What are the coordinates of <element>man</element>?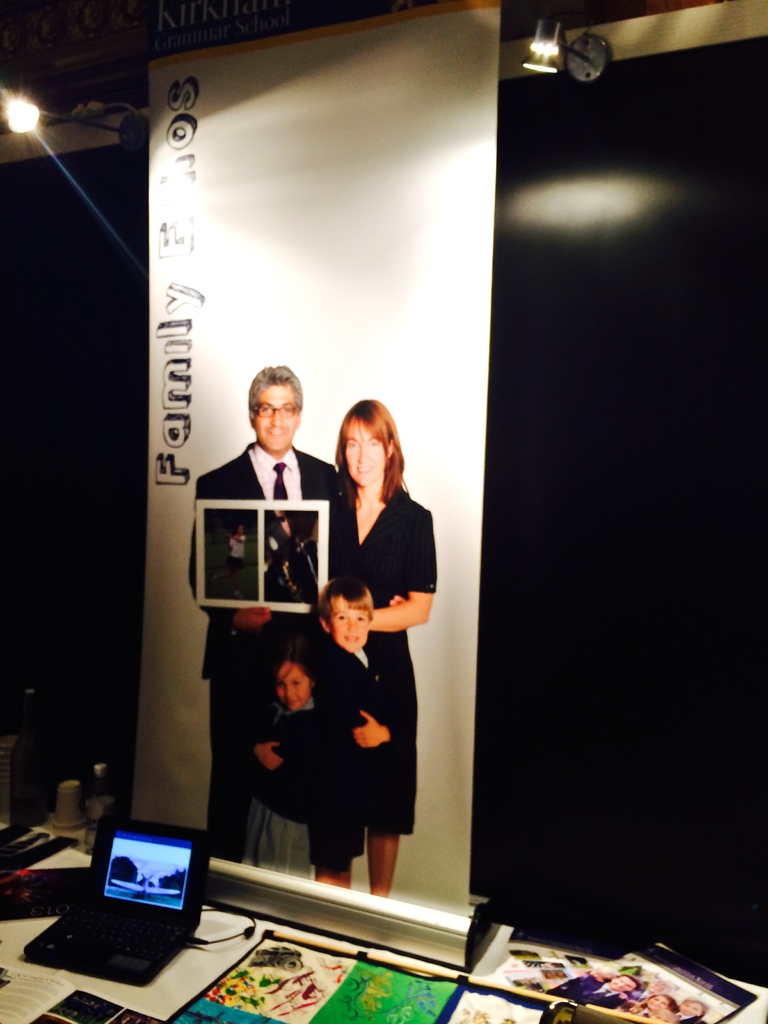
BBox(192, 403, 371, 847).
